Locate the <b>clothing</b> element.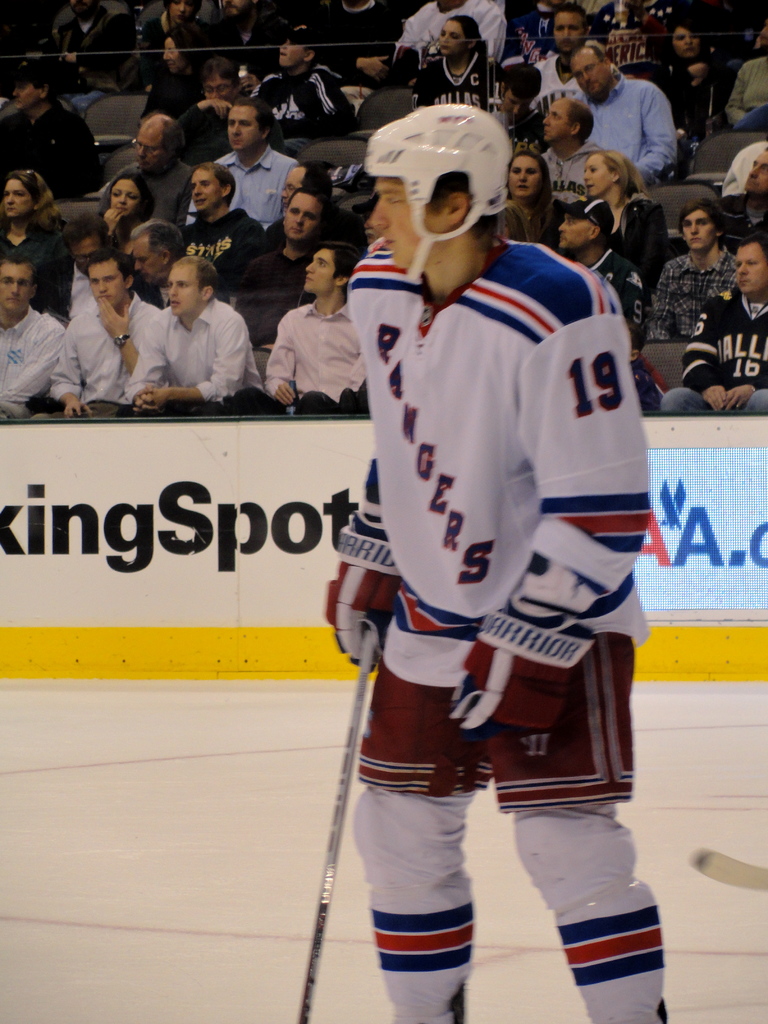
Element bbox: 668, 288, 767, 416.
